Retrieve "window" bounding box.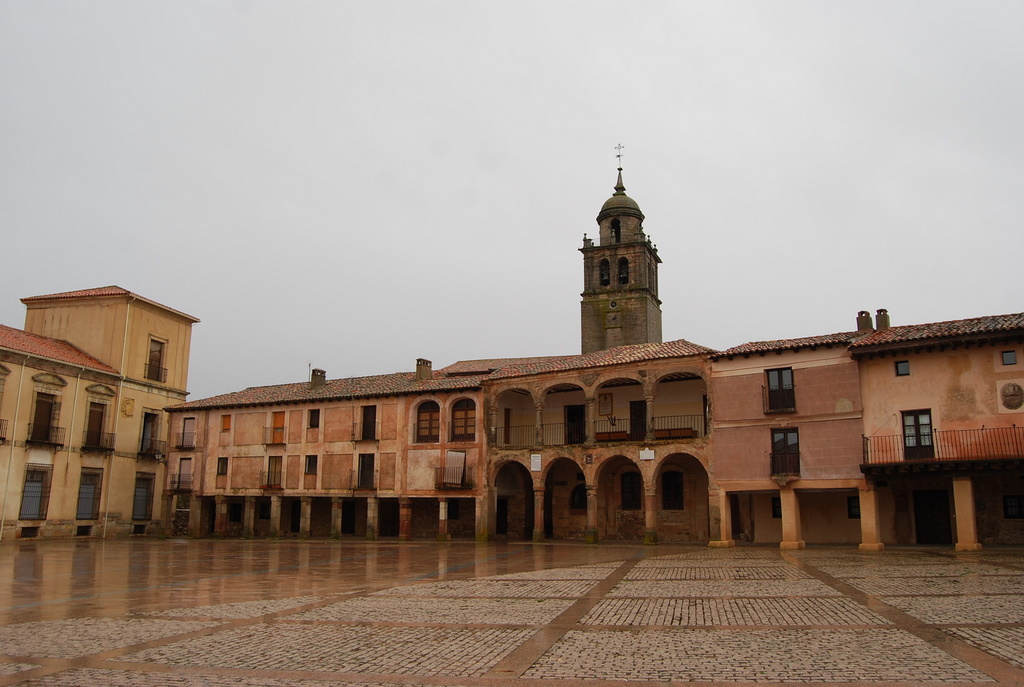
Bounding box: 222 416 232 434.
